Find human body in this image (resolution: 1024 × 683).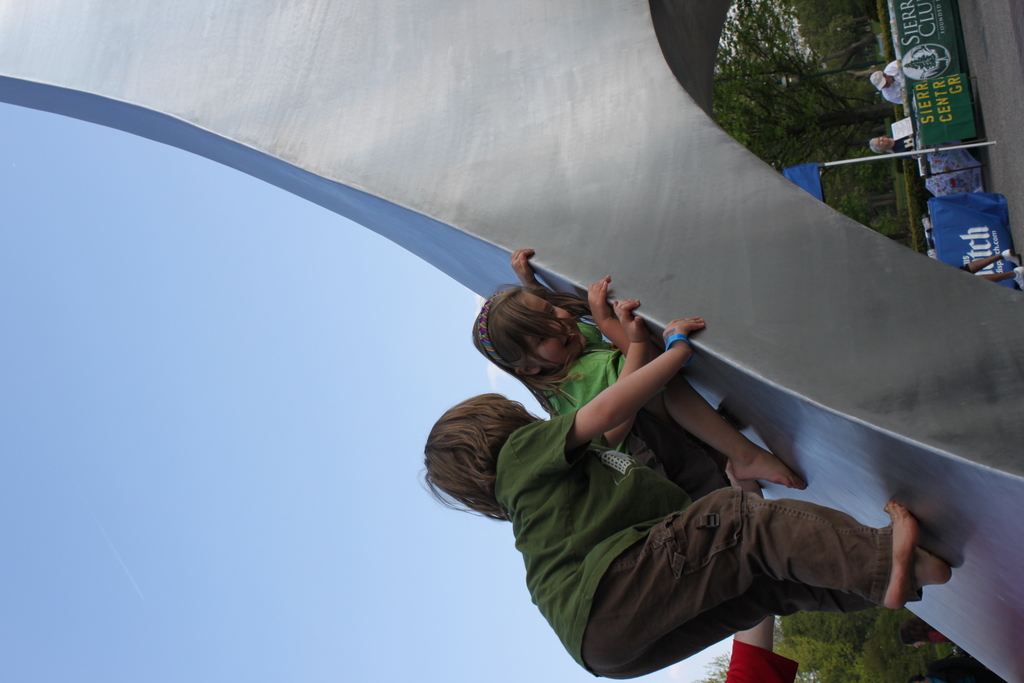
region(869, 49, 908, 104).
